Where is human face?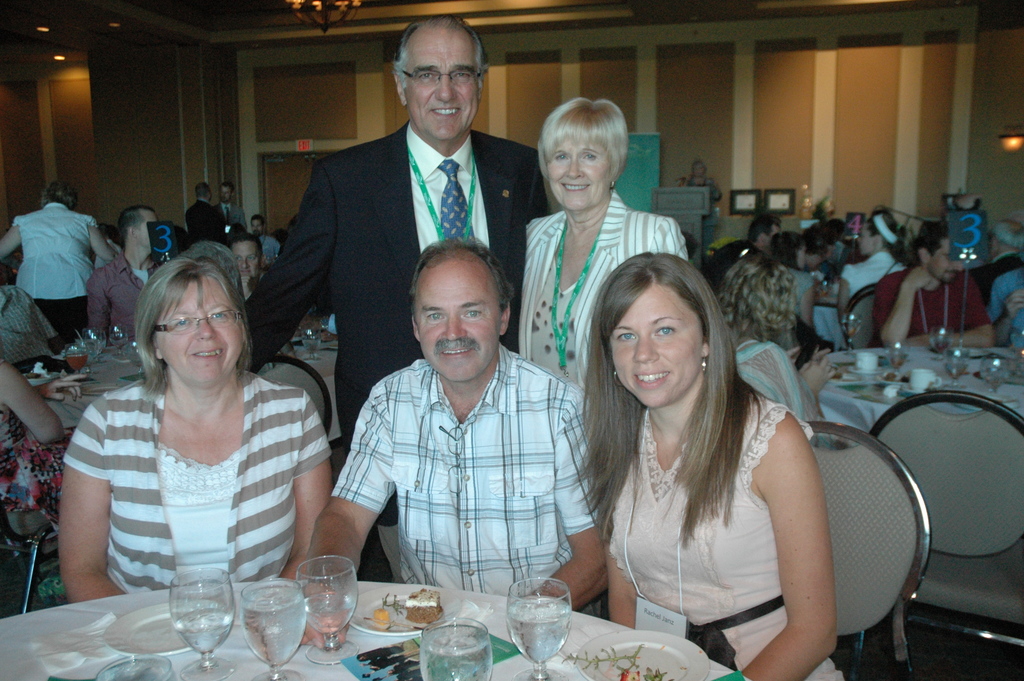
[859, 226, 874, 254].
